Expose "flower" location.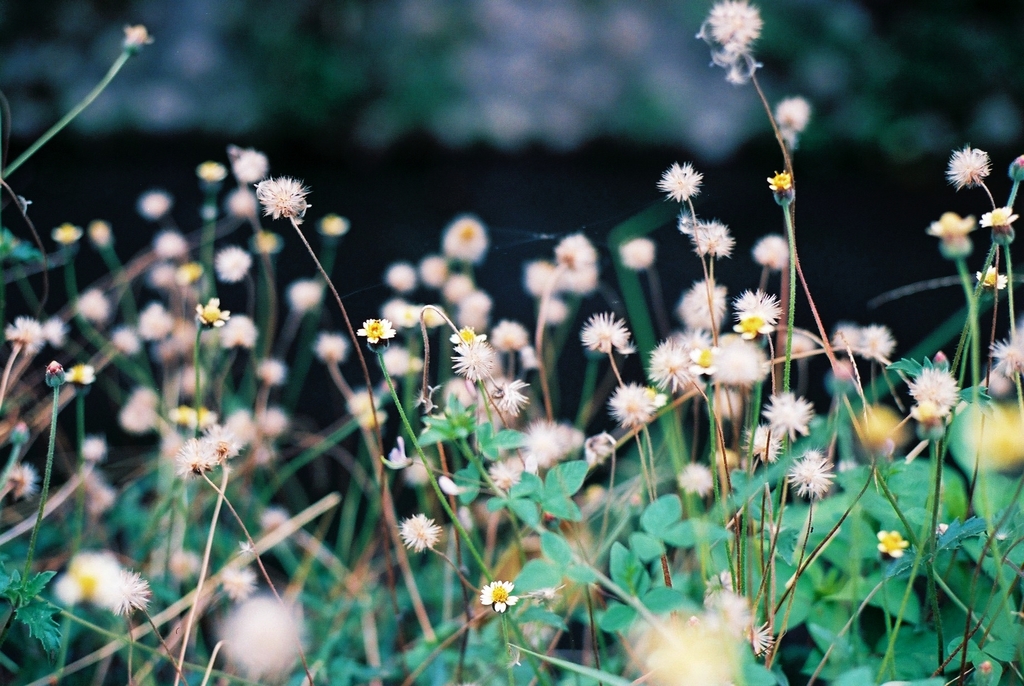
Exposed at bbox=[582, 306, 630, 354].
